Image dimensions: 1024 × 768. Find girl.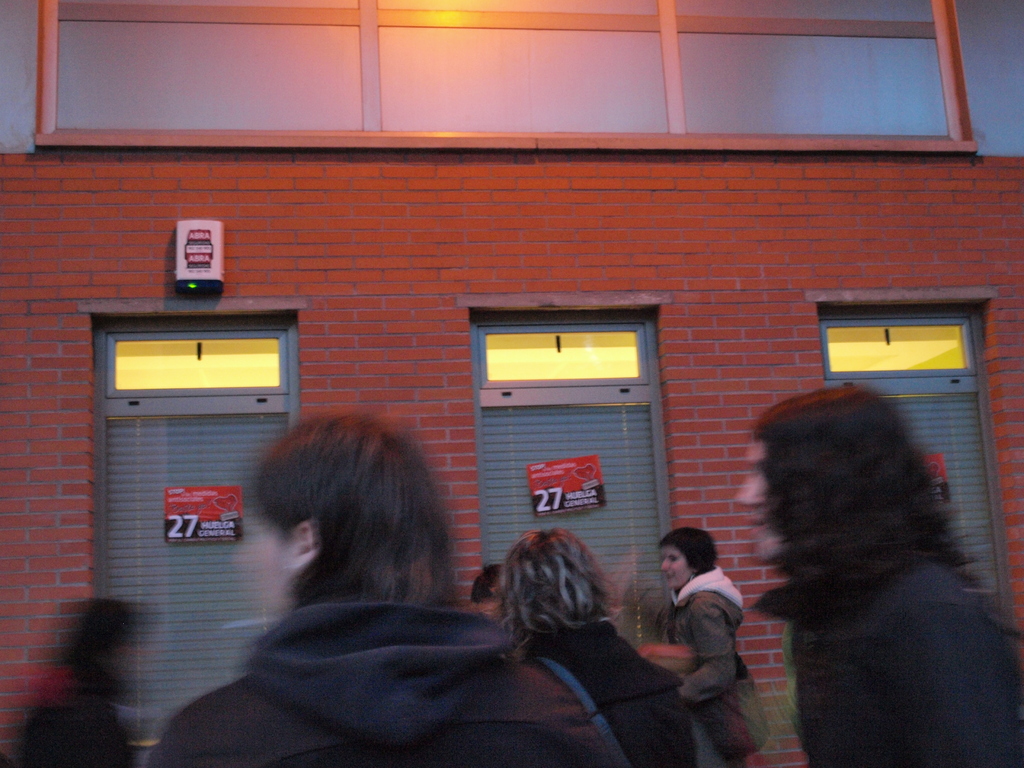
(641, 526, 765, 767).
